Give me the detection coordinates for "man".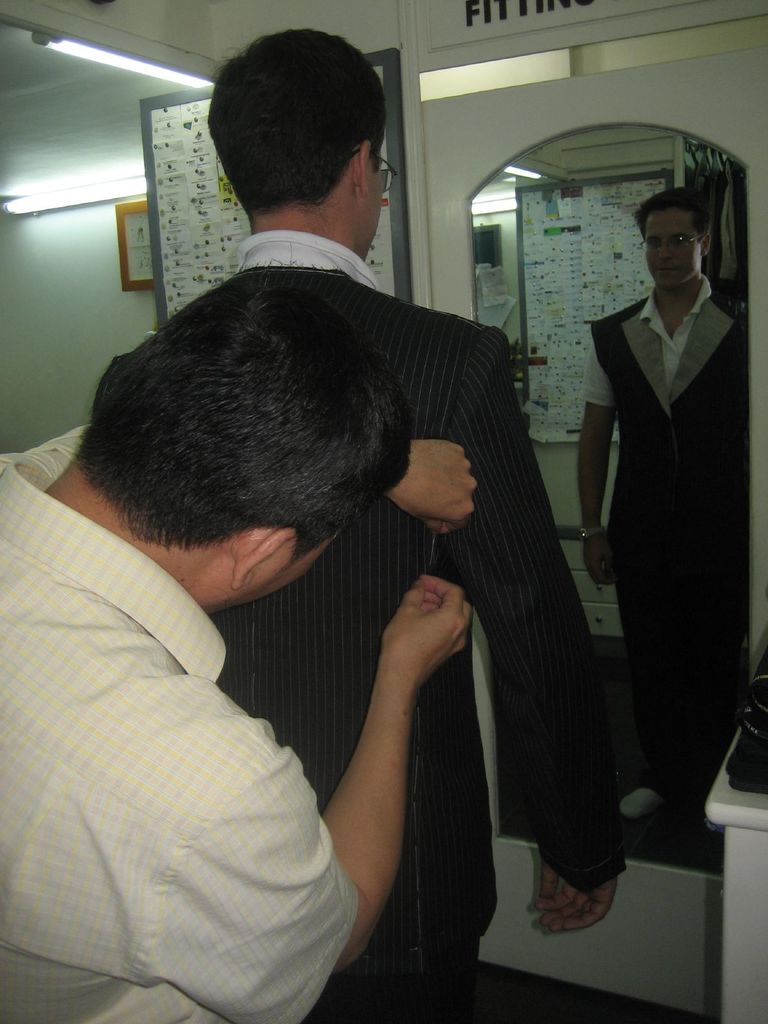
[150,31,620,1023].
